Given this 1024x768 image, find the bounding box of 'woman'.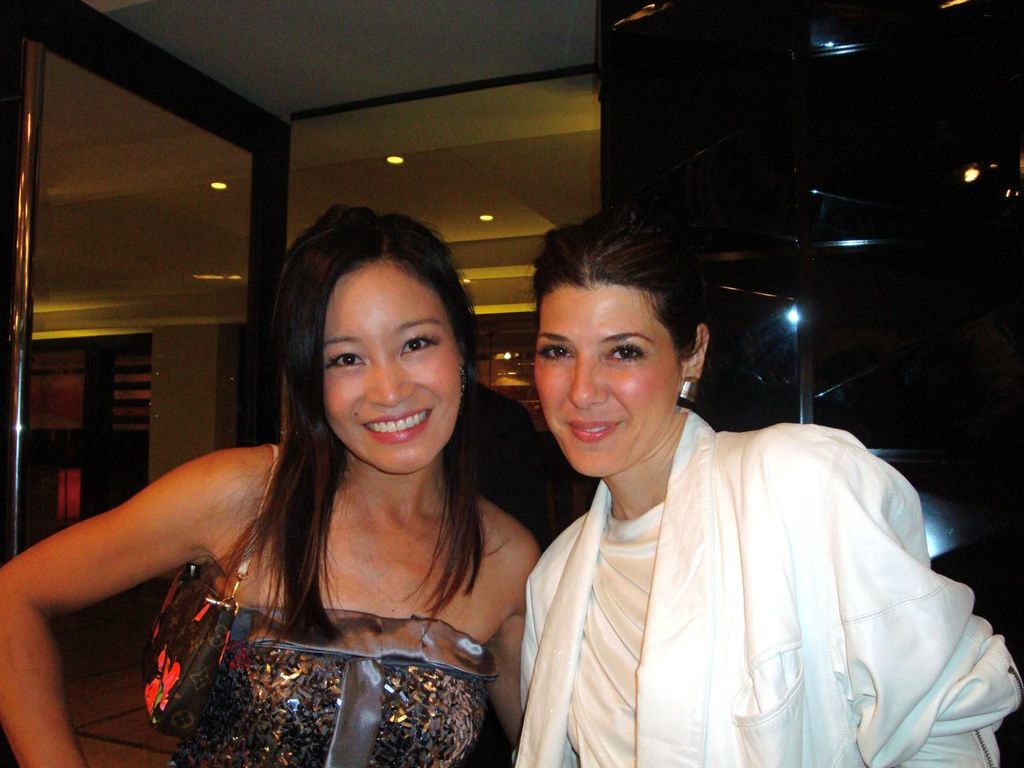
514 212 1023 767.
